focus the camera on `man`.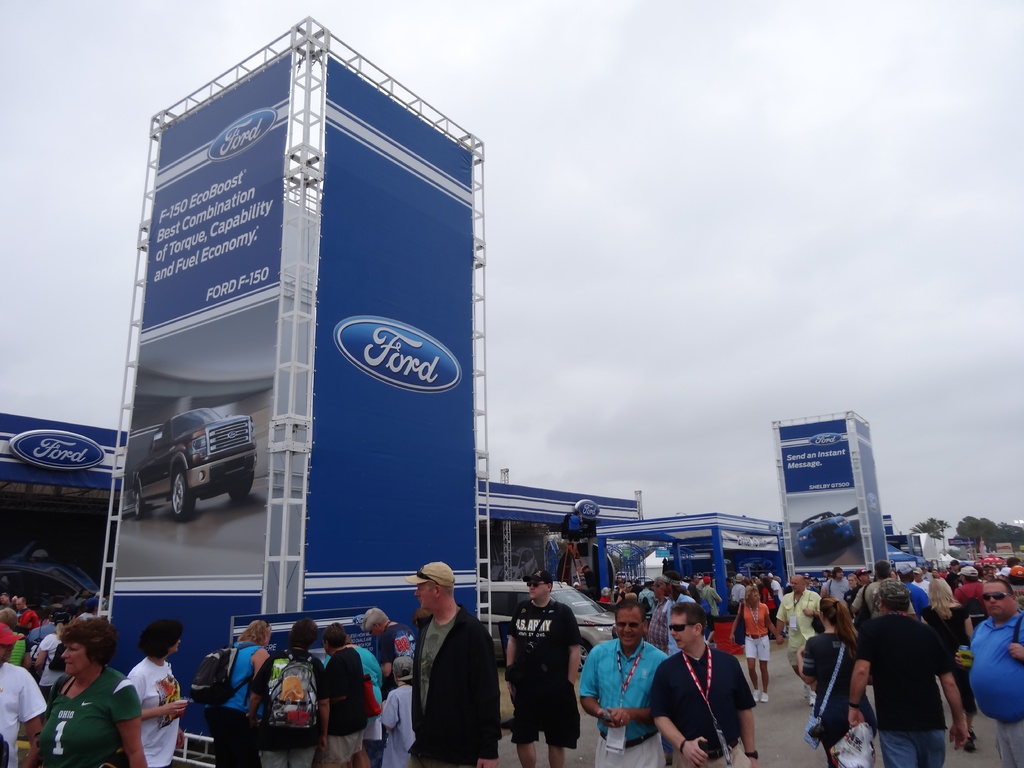
Focus region: bbox(687, 575, 704, 600).
